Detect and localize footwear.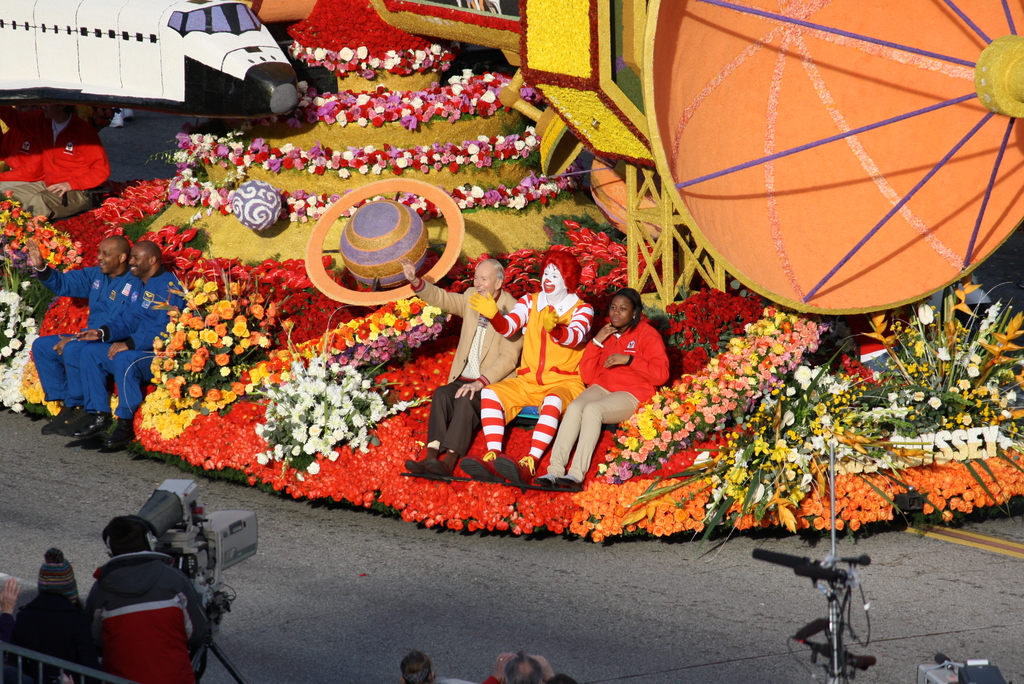
Localized at x1=424, y1=450, x2=458, y2=480.
